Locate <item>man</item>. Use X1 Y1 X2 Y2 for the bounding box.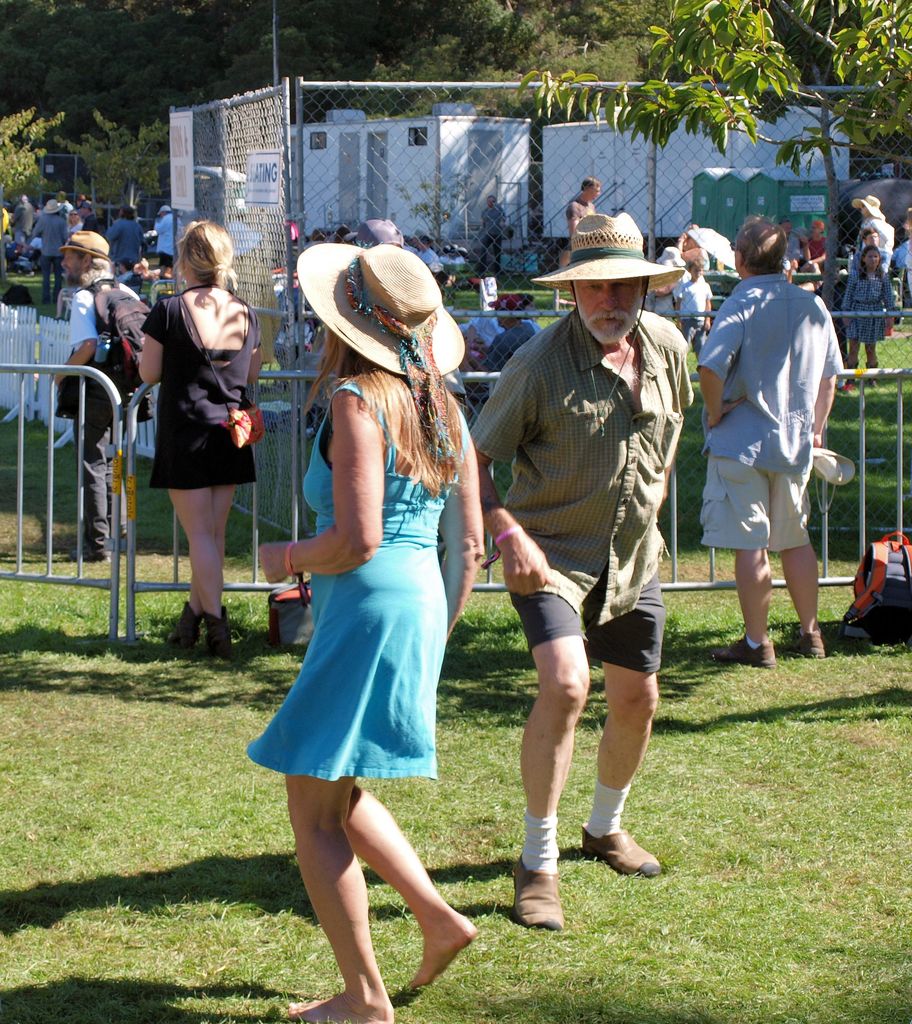
342 211 403 249.
